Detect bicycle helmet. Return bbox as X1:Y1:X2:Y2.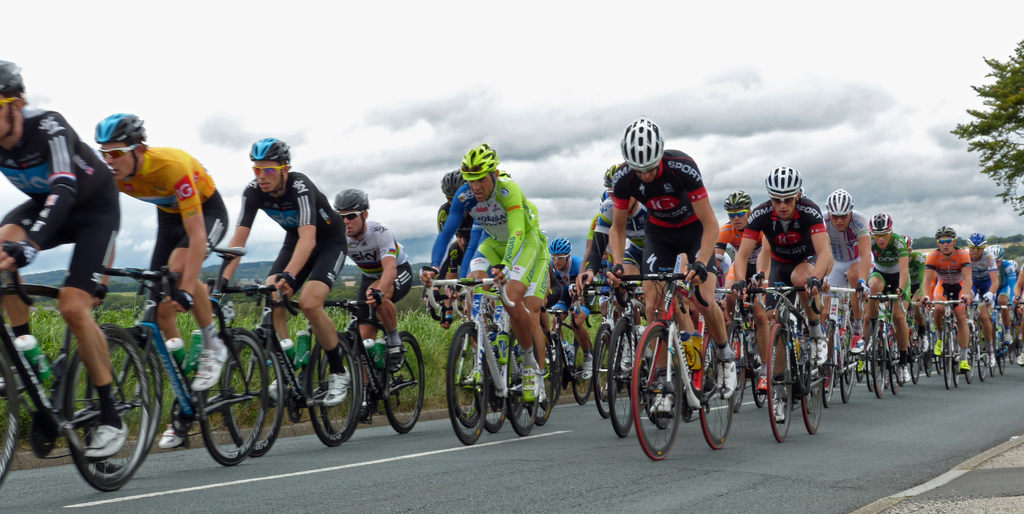
547:234:573:255.
